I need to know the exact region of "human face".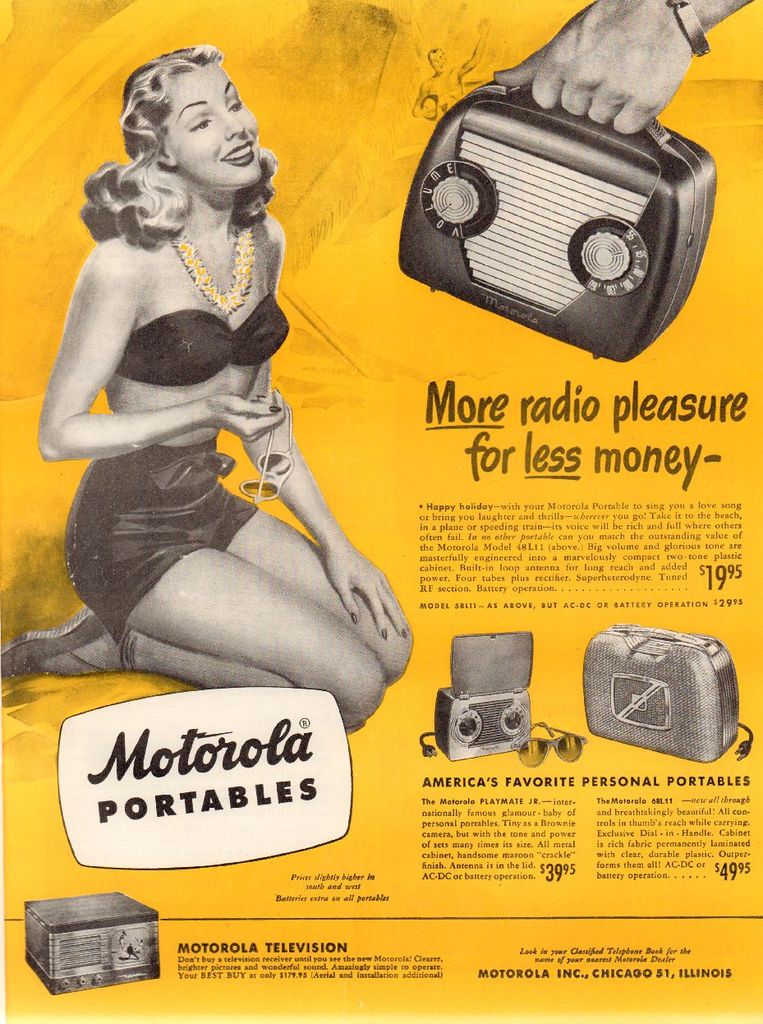
Region: 166,64,261,189.
